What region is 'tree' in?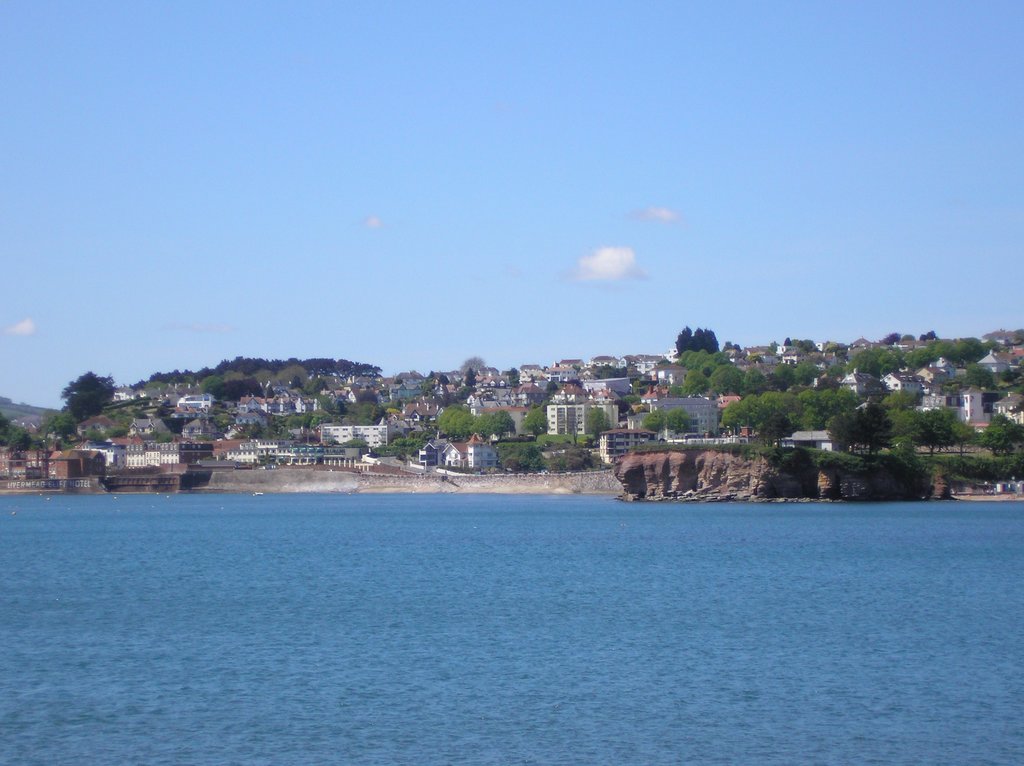
[left=63, top=370, right=112, bottom=421].
